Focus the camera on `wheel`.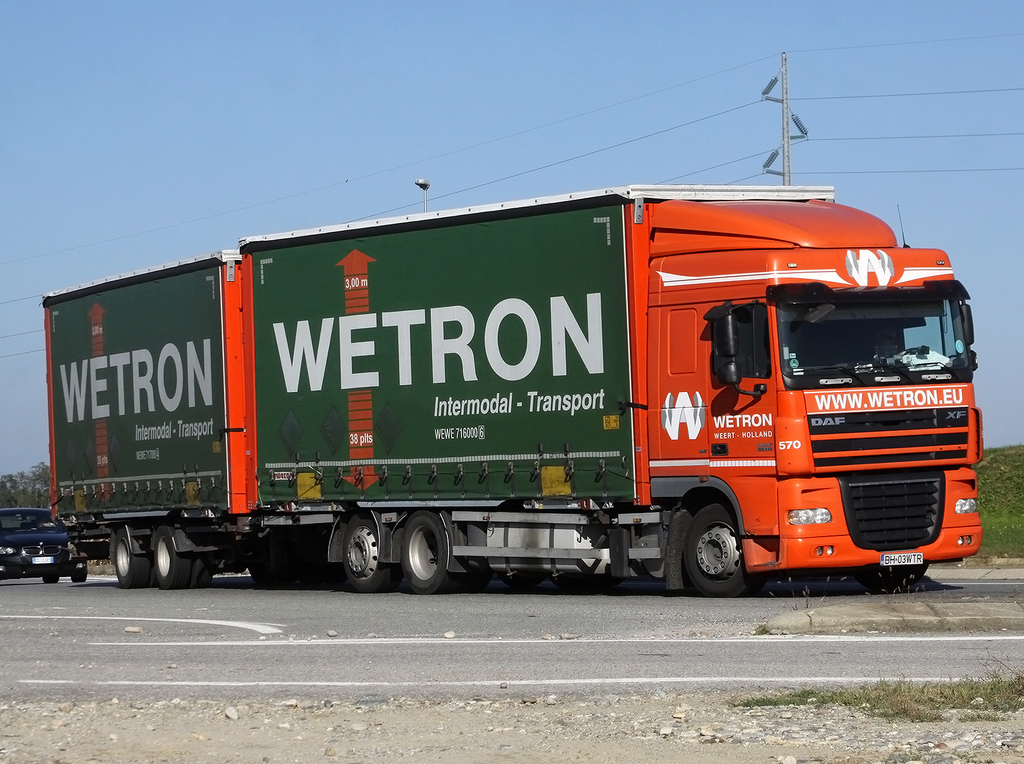
Focus region: rect(677, 503, 763, 589).
